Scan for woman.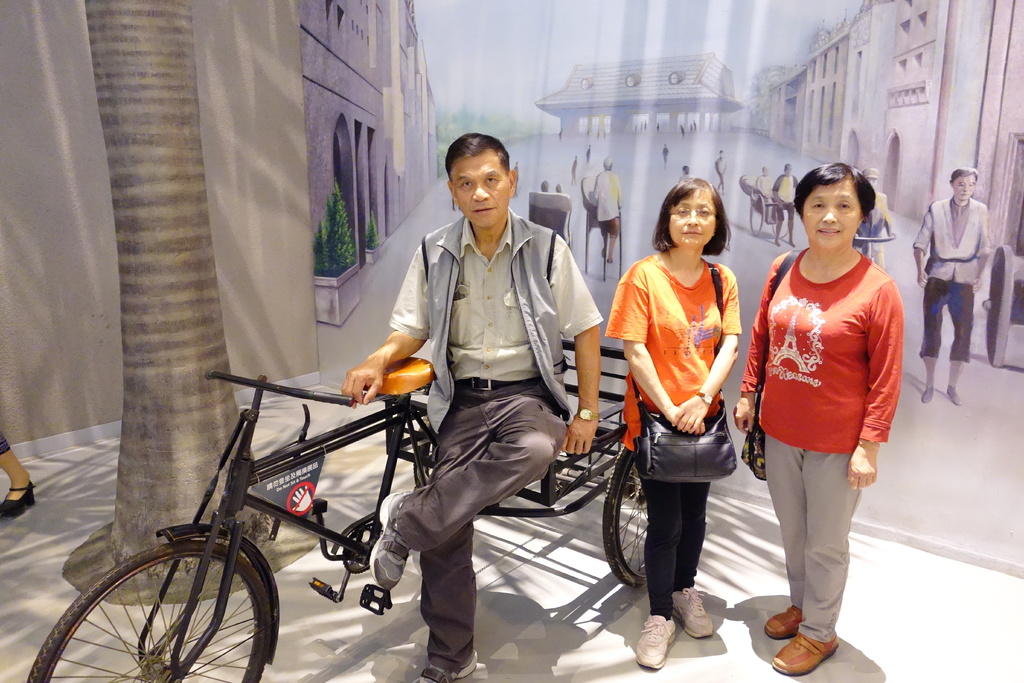
Scan result: locate(735, 151, 907, 655).
